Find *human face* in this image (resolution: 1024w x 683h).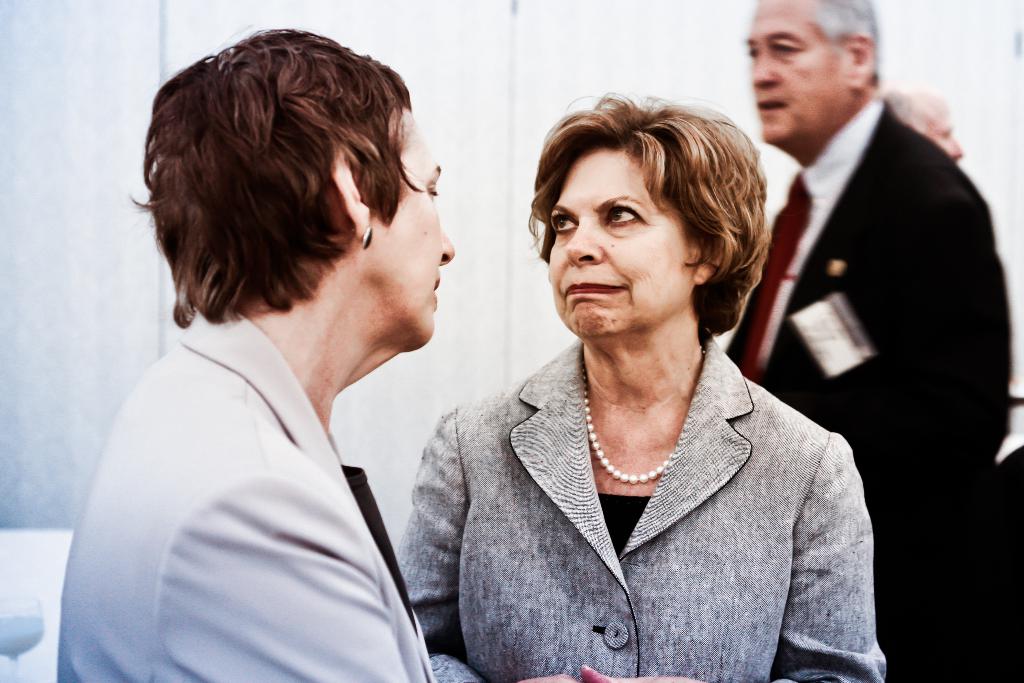
rect(546, 148, 698, 340).
